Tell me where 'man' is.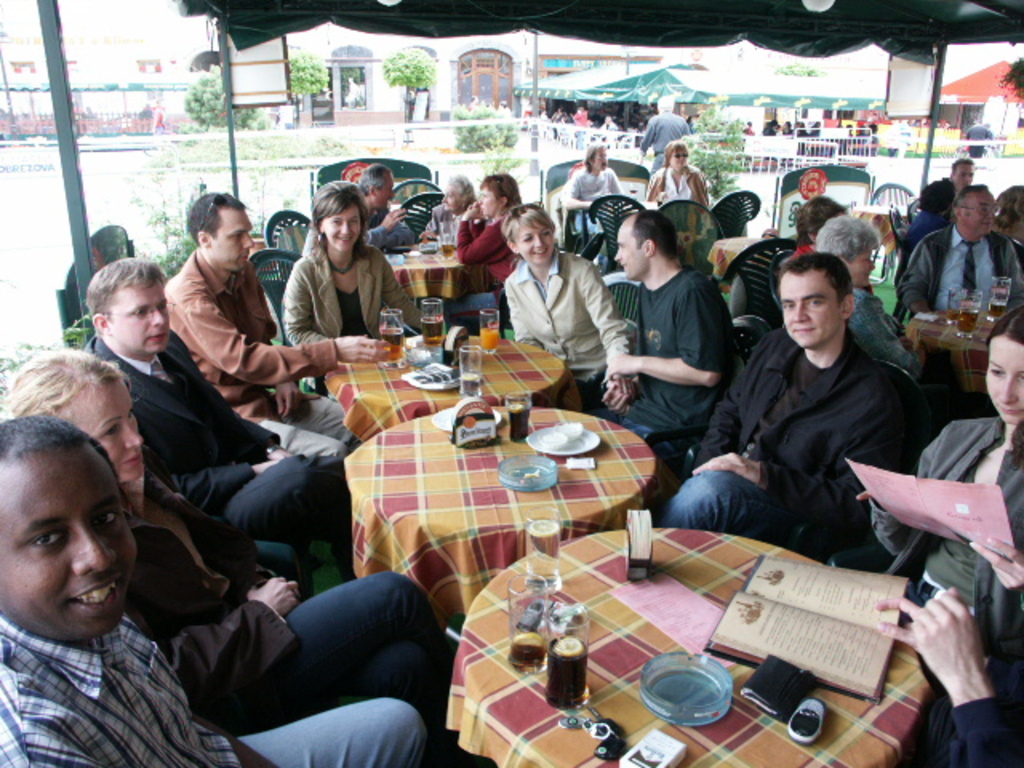
'man' is at box(82, 258, 346, 608).
